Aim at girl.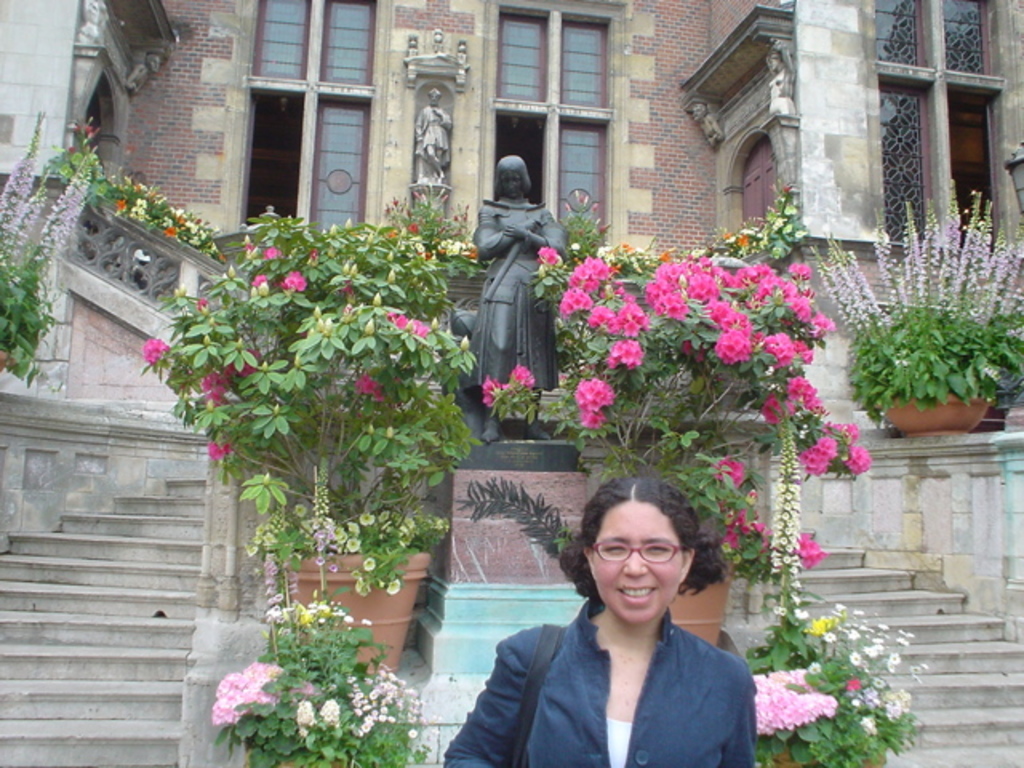
Aimed at region(448, 474, 762, 766).
